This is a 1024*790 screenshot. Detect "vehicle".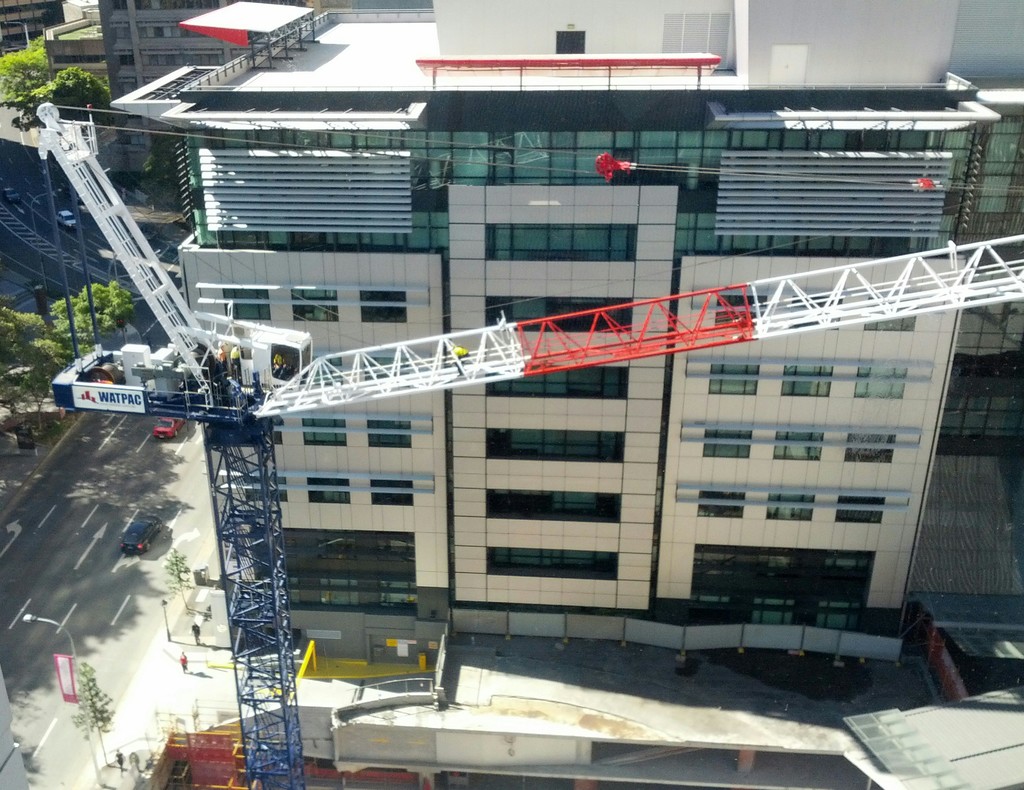
153 415 182 441.
